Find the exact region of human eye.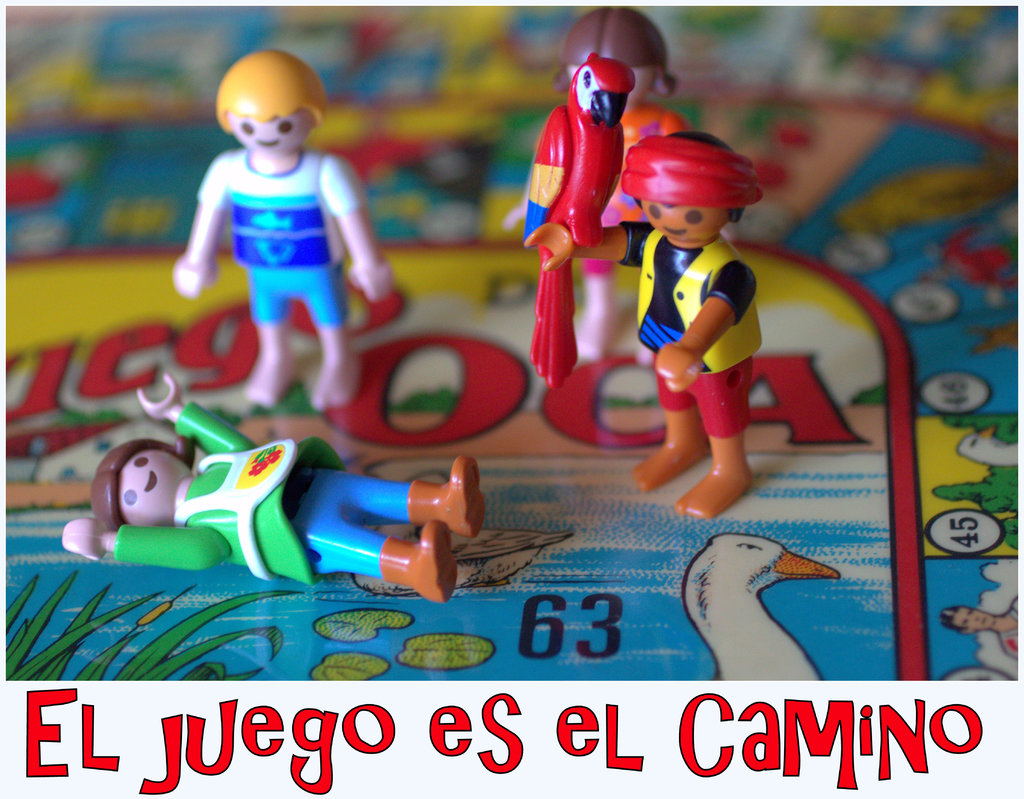
Exact region: (132, 457, 149, 468).
